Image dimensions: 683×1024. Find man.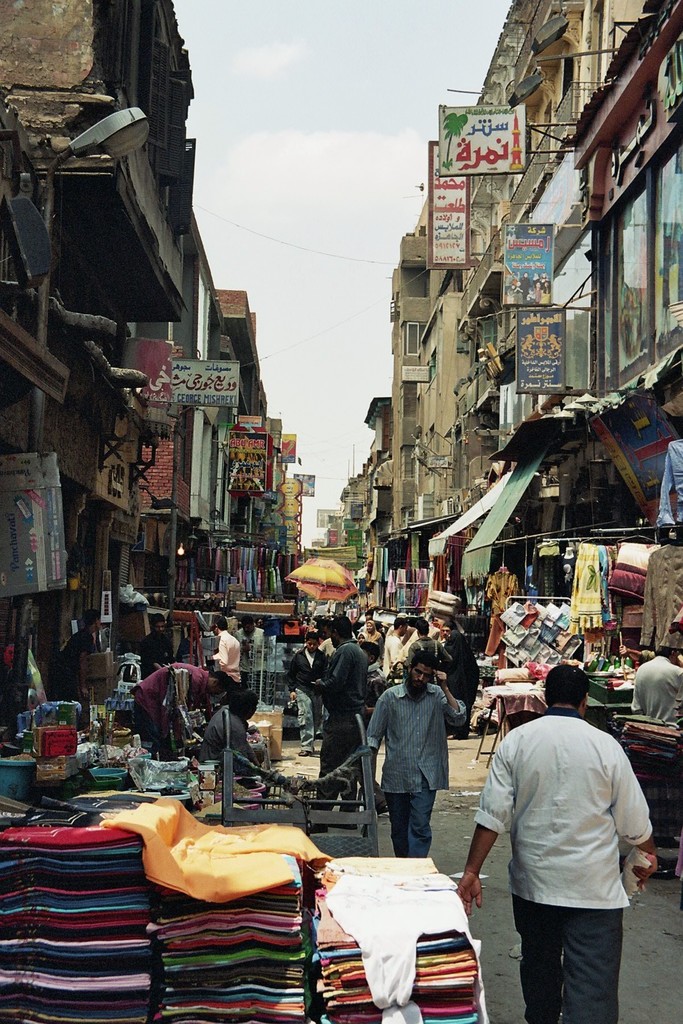
x1=53, y1=608, x2=105, y2=706.
